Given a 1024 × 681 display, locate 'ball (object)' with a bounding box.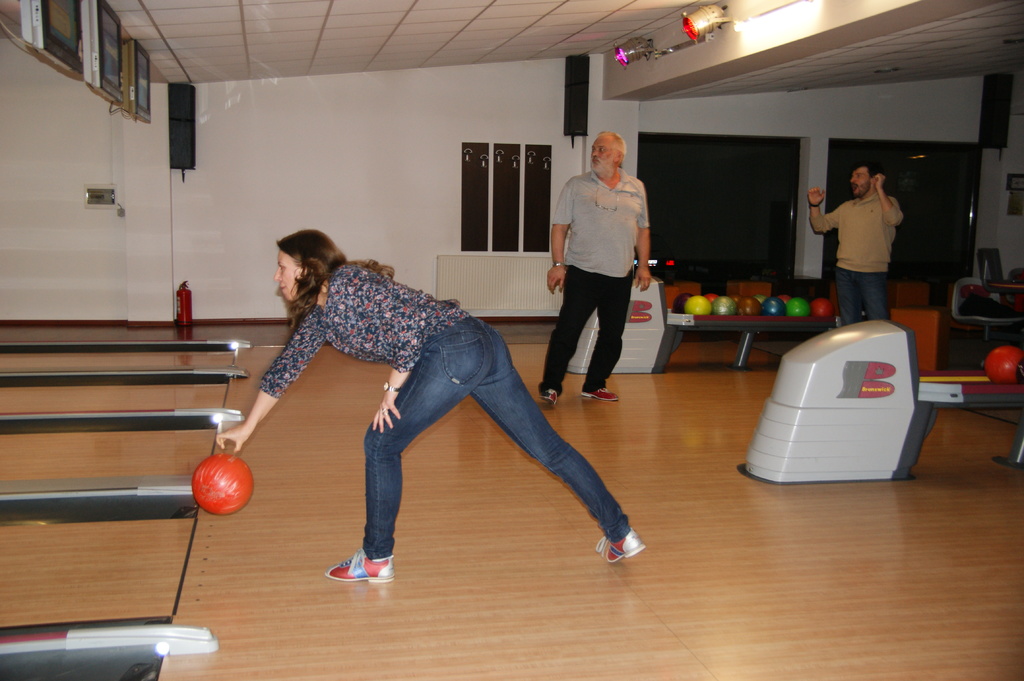
Located: x1=189, y1=452, x2=250, y2=515.
